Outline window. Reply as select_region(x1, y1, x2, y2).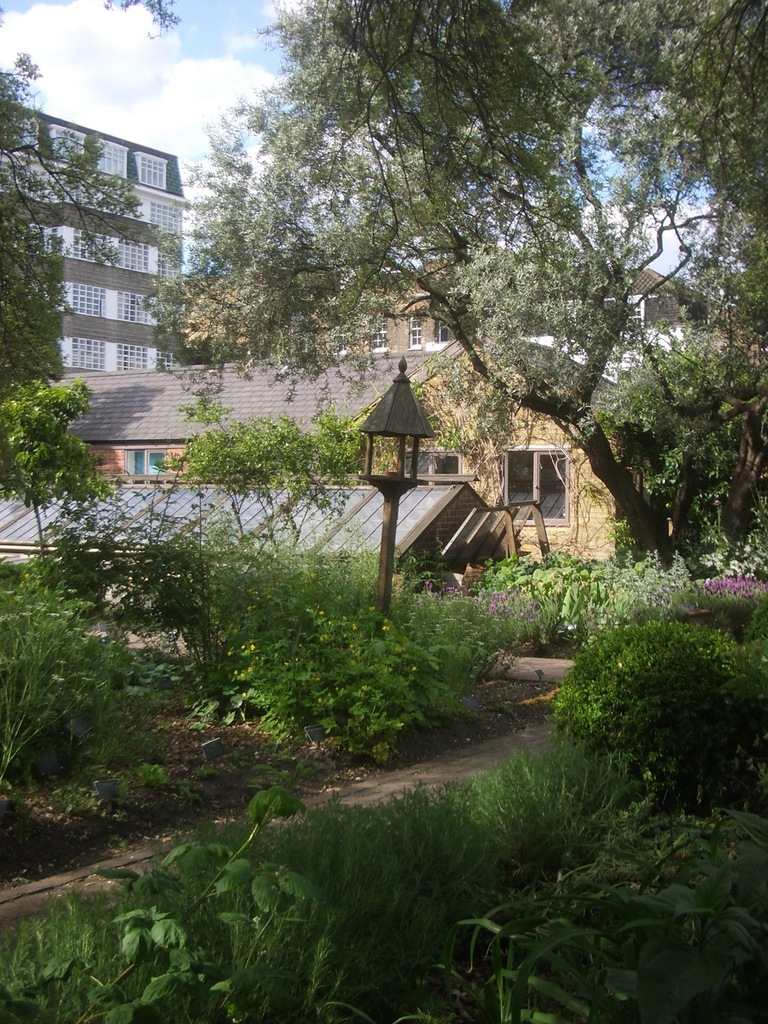
select_region(72, 225, 108, 263).
